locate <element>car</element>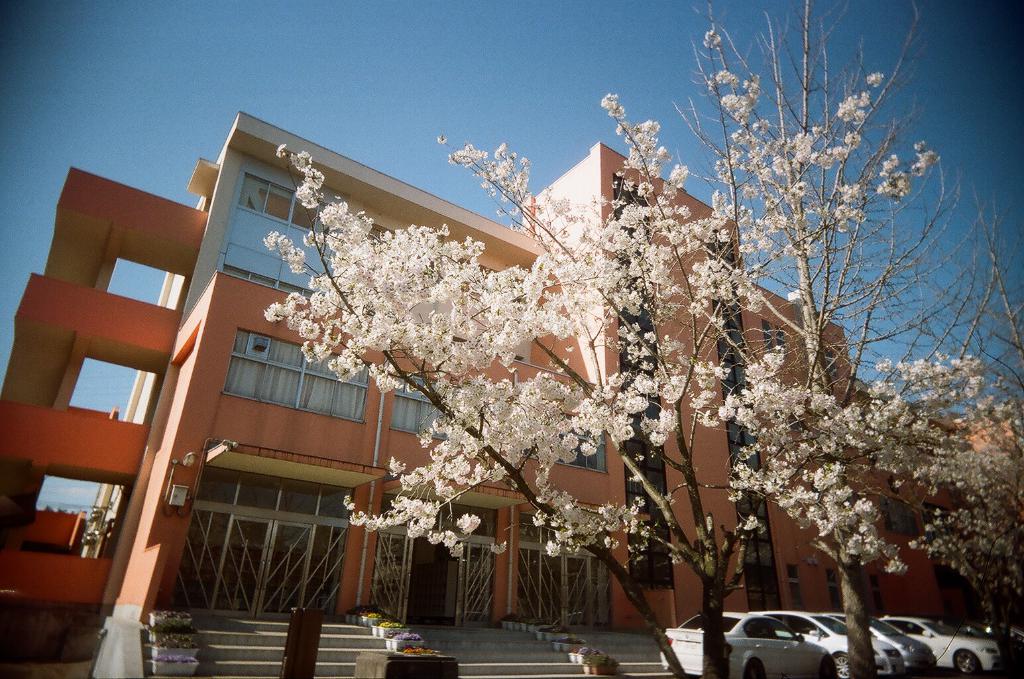
(879, 615, 1007, 678)
